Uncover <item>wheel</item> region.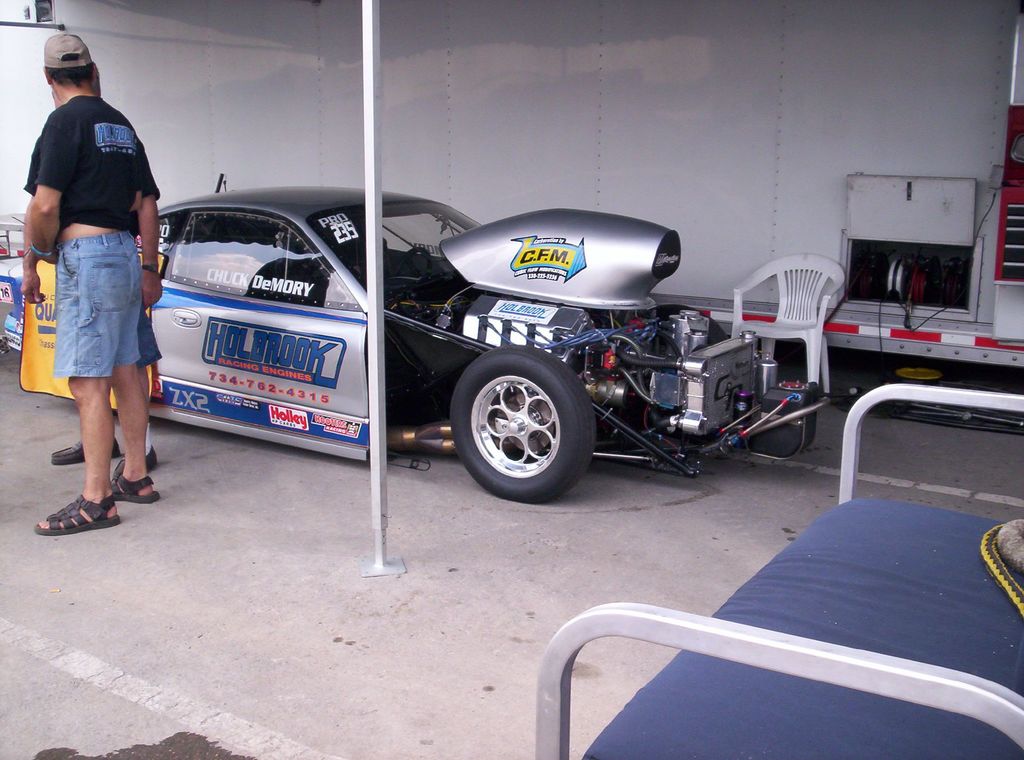
Uncovered: left=391, top=247, right=433, bottom=287.
